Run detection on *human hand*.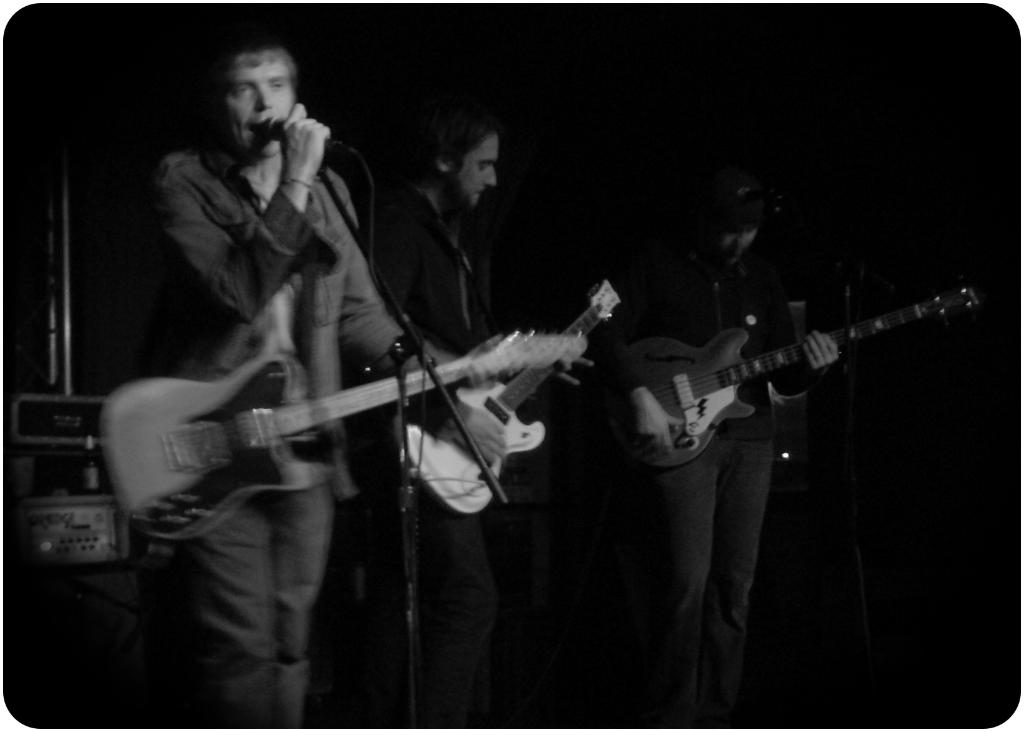
Result: [left=634, top=397, right=692, bottom=460].
